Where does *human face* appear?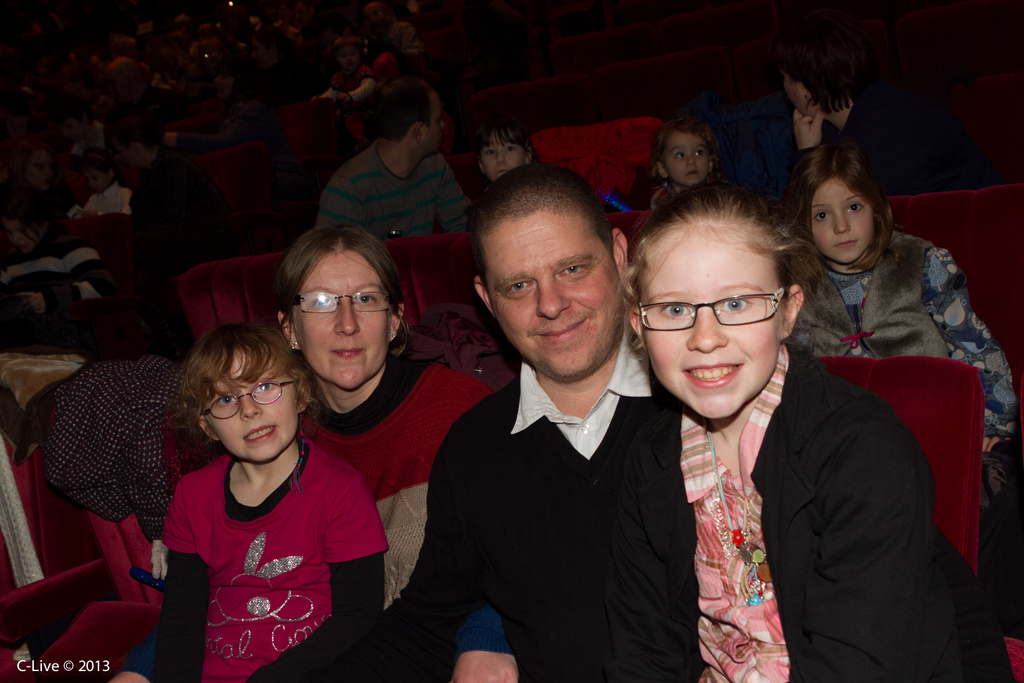
Appears at x1=808 y1=176 x2=872 y2=264.
